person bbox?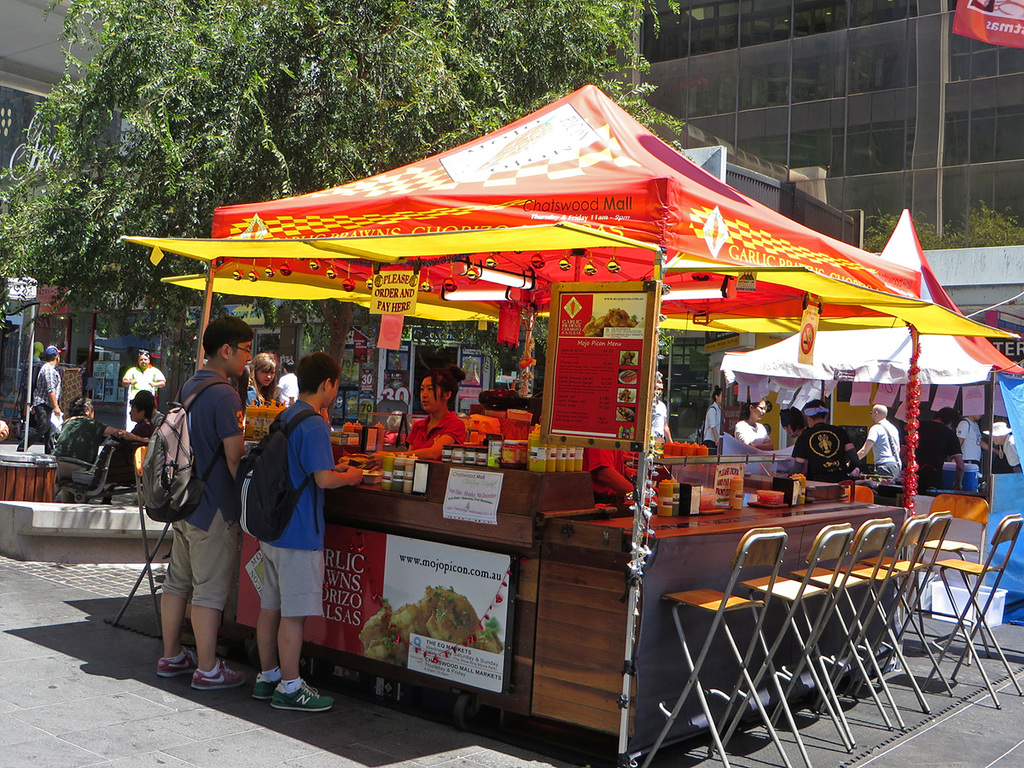
<region>467, 389, 519, 438</region>
